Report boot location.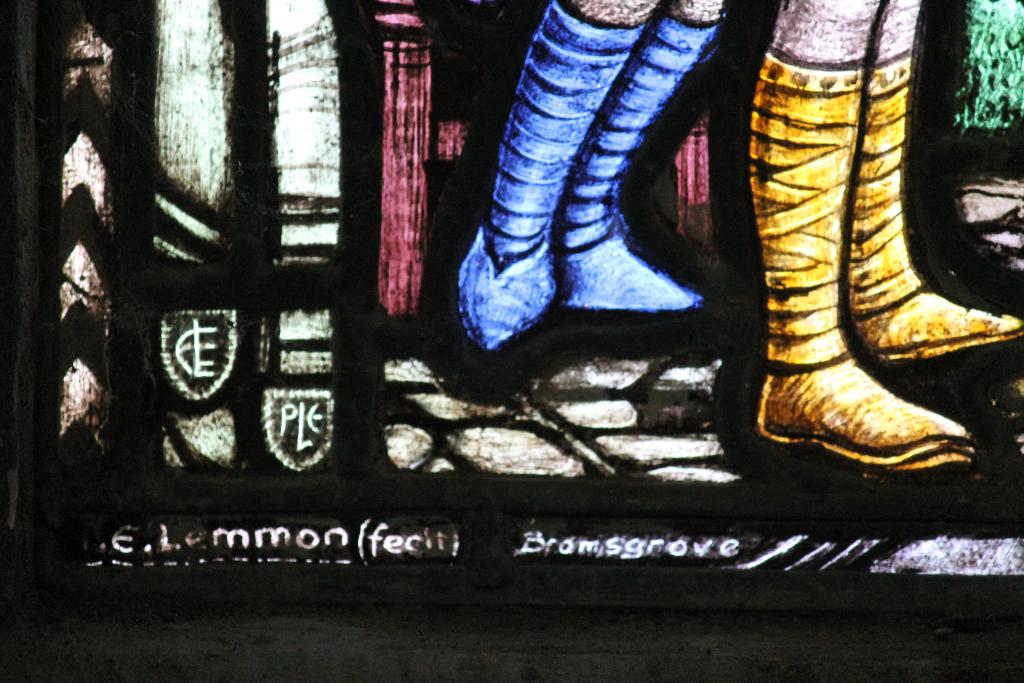
Report: Rect(561, 6, 740, 362).
